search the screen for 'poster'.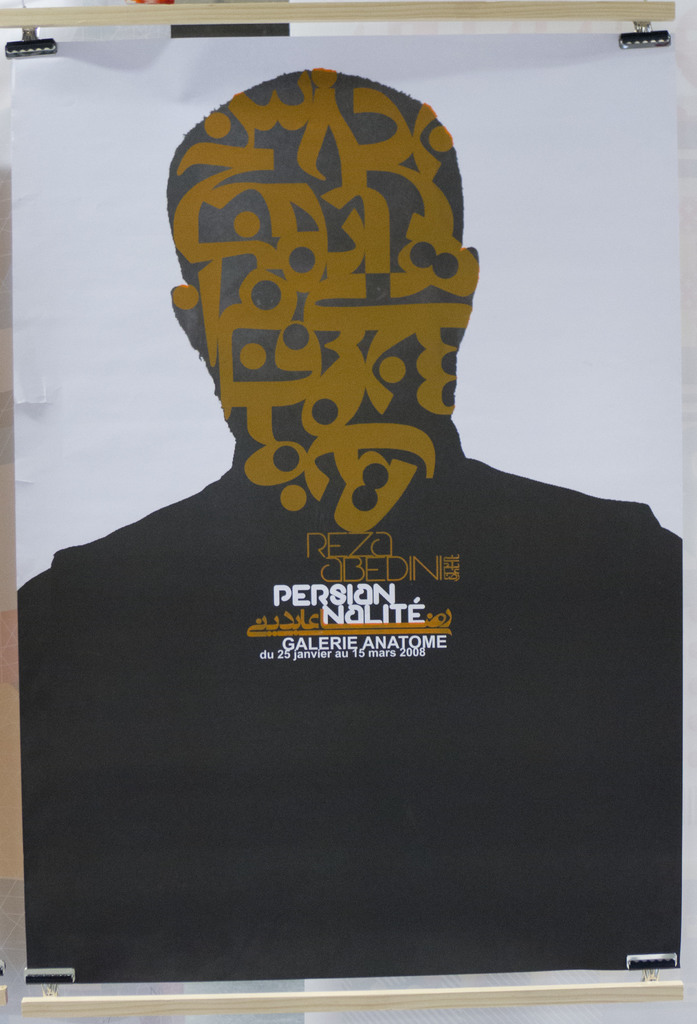
Found at <bbox>0, 0, 696, 1023</bbox>.
